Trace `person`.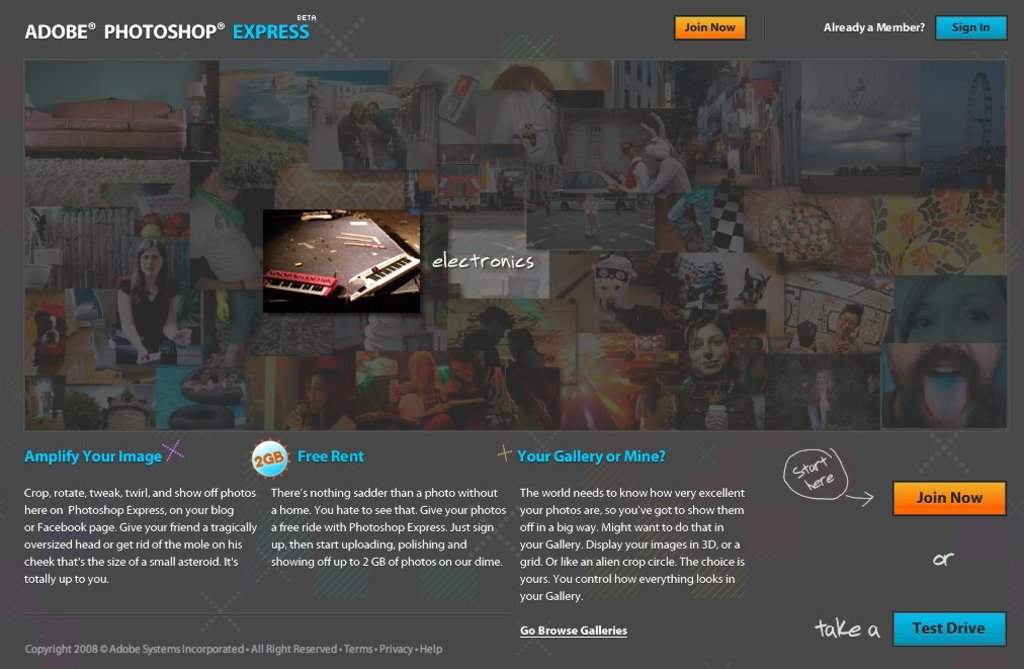
Traced to 815/308/865/352.
